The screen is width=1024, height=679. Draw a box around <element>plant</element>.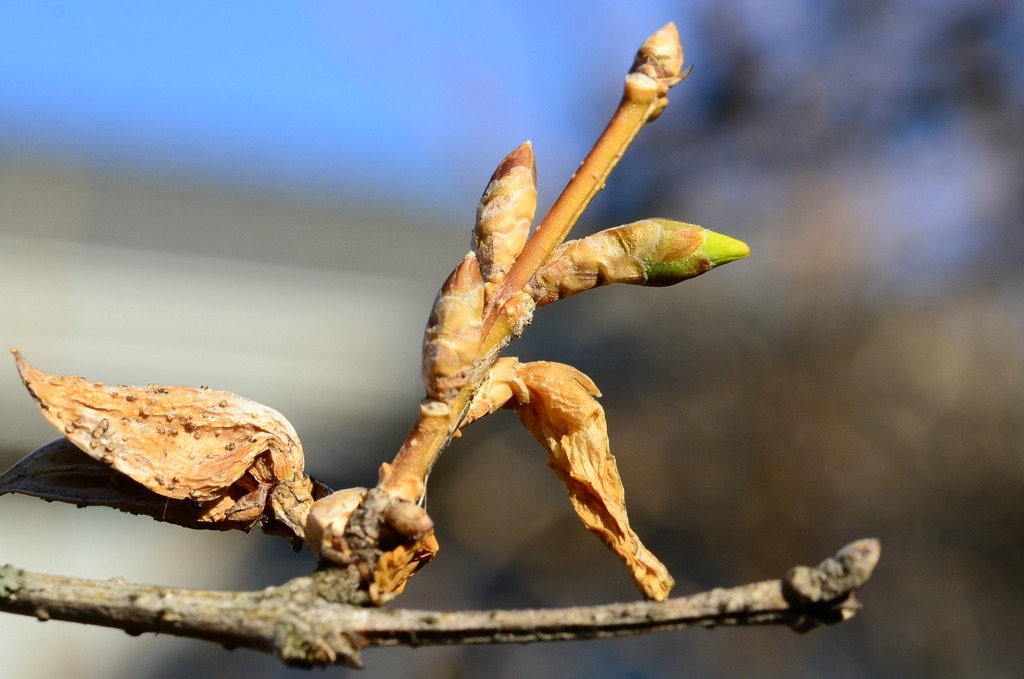
pyautogui.locateOnScreen(1, 33, 875, 678).
